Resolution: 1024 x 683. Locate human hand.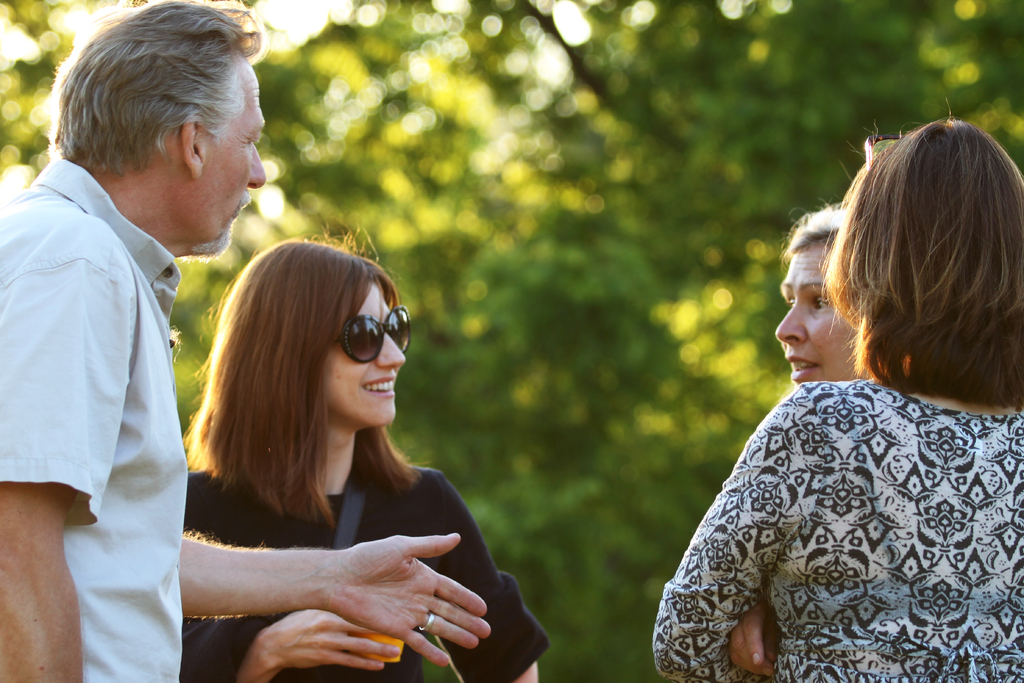
bbox=[244, 525, 479, 639].
